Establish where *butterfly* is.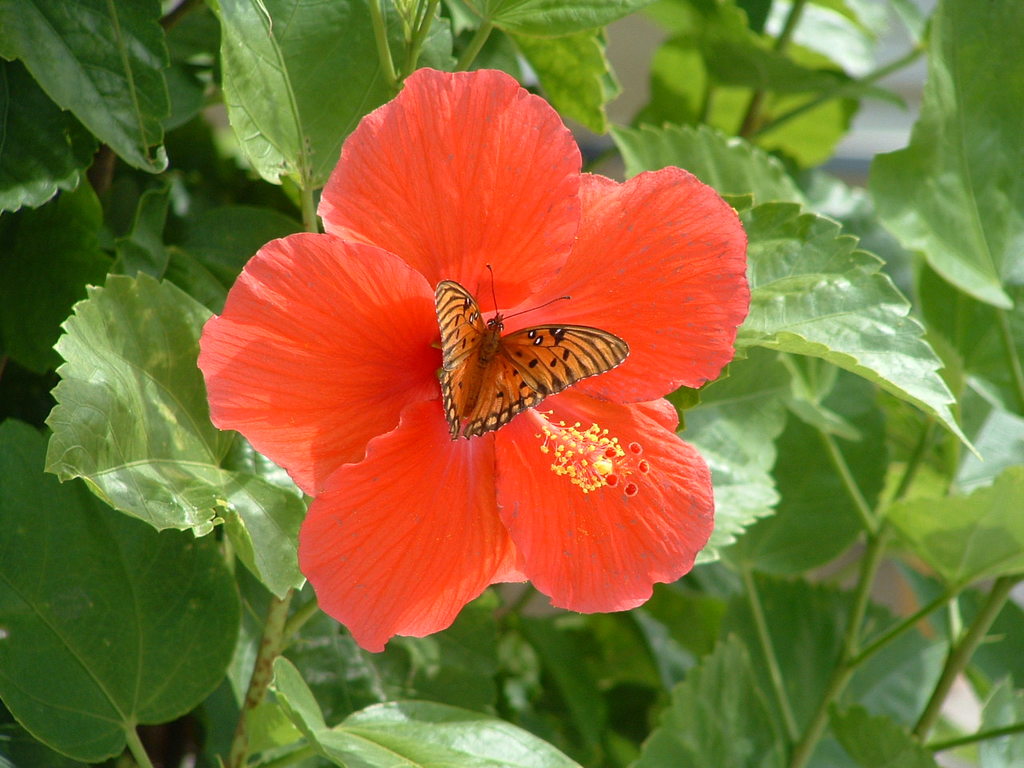
Established at x1=434 y1=262 x2=628 y2=436.
